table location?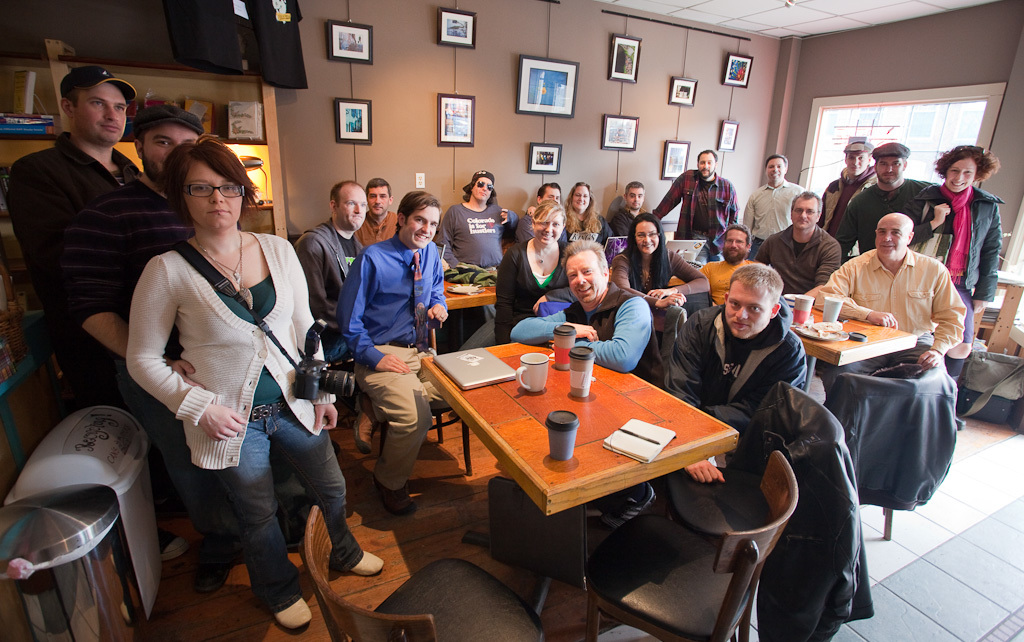
Rect(406, 327, 744, 619)
